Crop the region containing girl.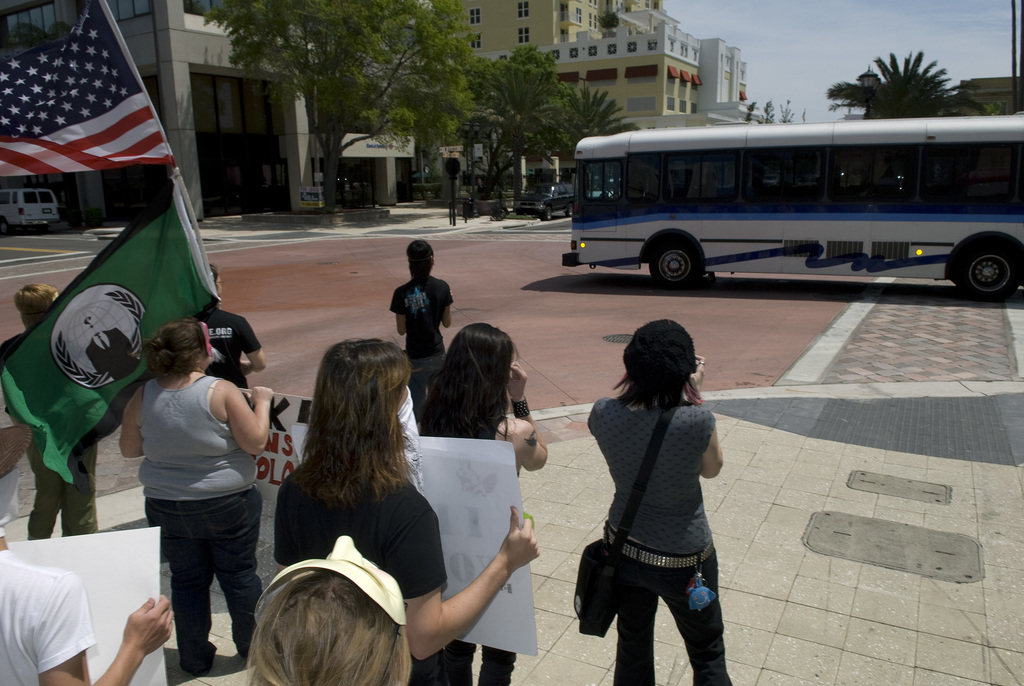
Crop region: [left=245, top=569, right=410, bottom=684].
